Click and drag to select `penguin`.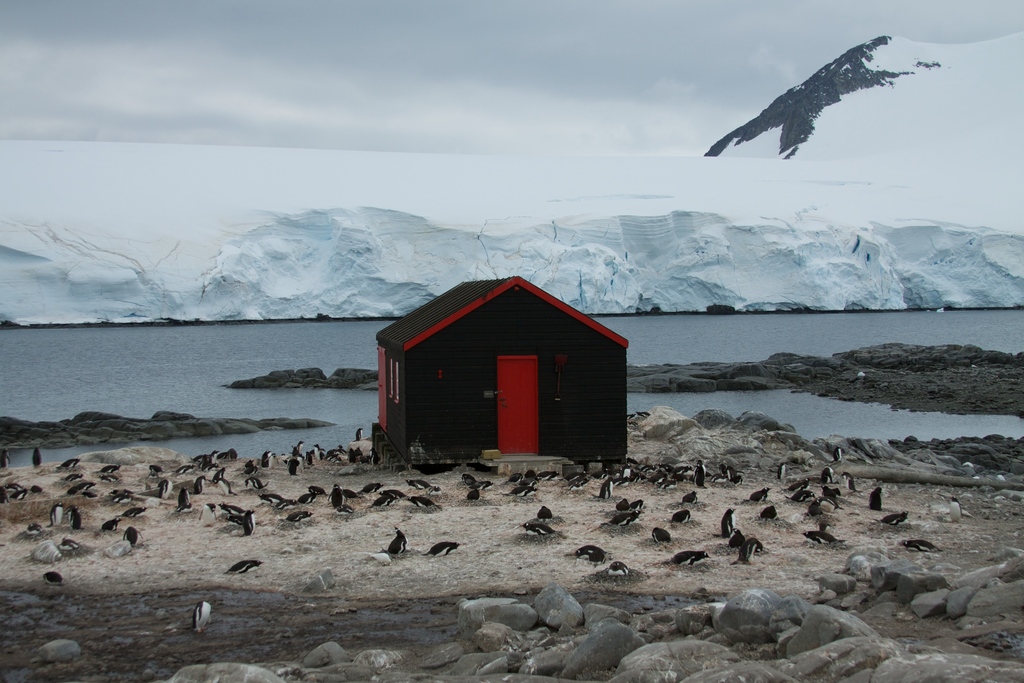
Selection: (285,510,311,521).
